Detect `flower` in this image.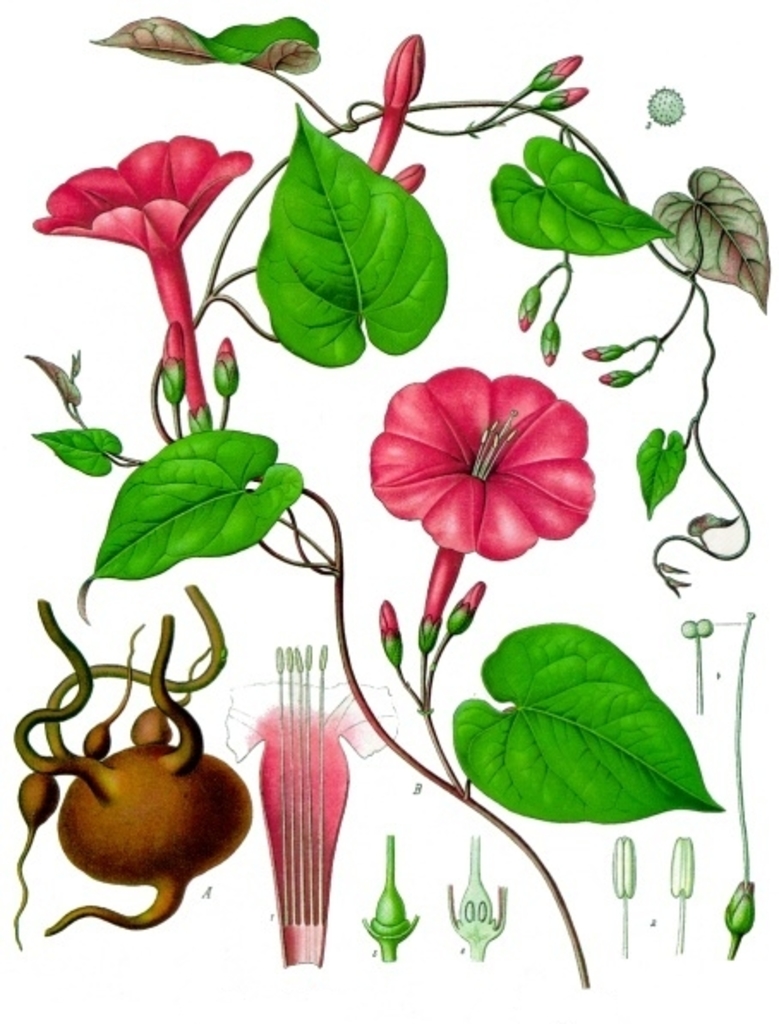
Detection: 367, 31, 426, 173.
